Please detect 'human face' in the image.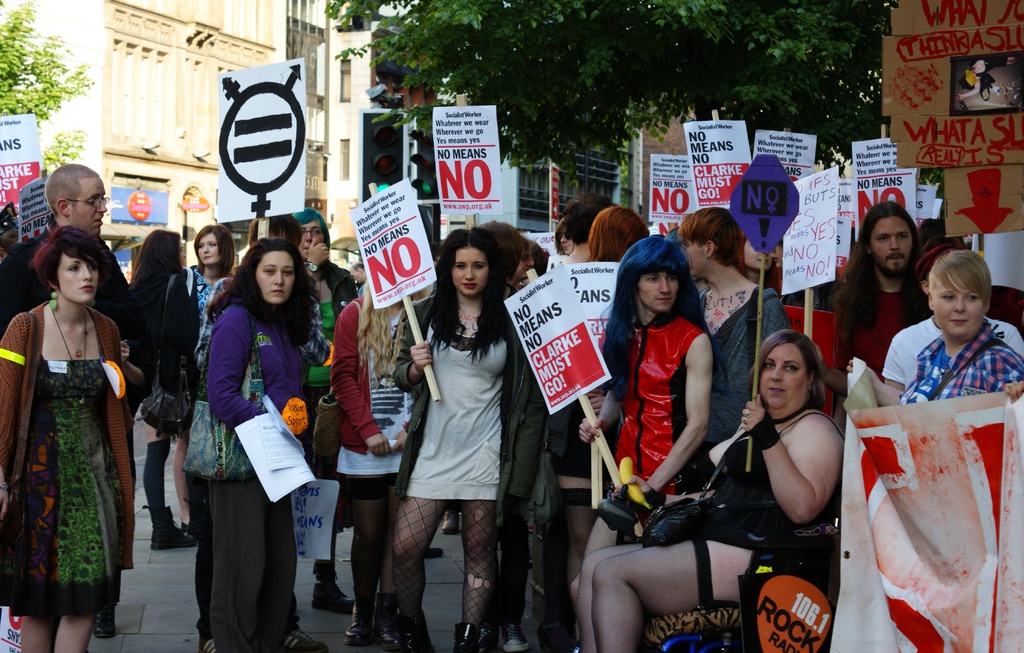
[left=57, top=252, right=99, bottom=300].
